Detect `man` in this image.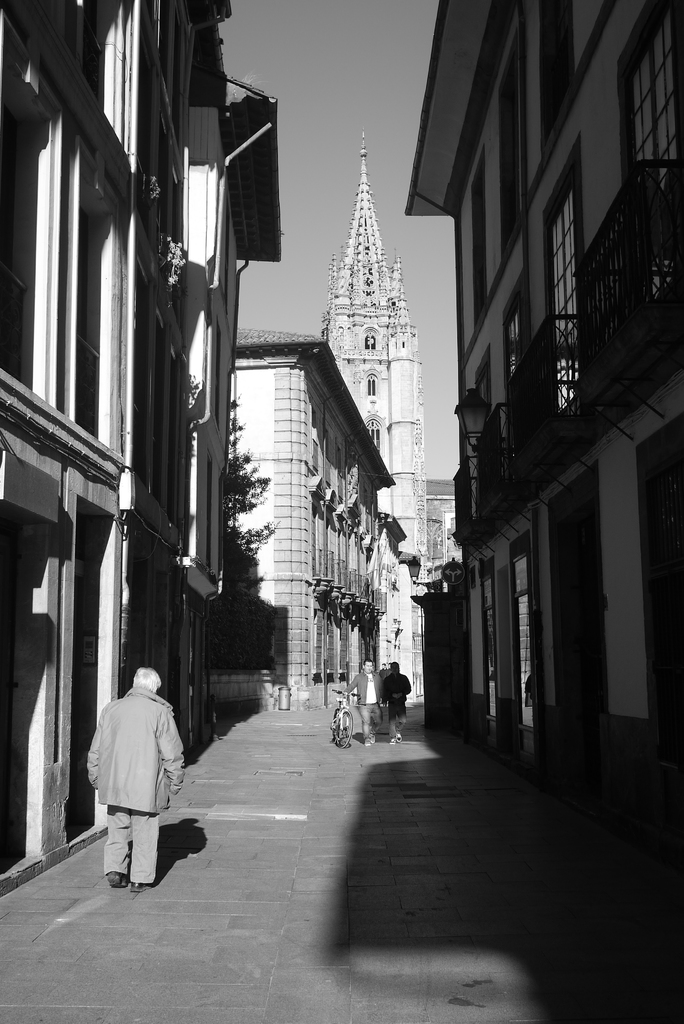
Detection: bbox(87, 658, 188, 902).
